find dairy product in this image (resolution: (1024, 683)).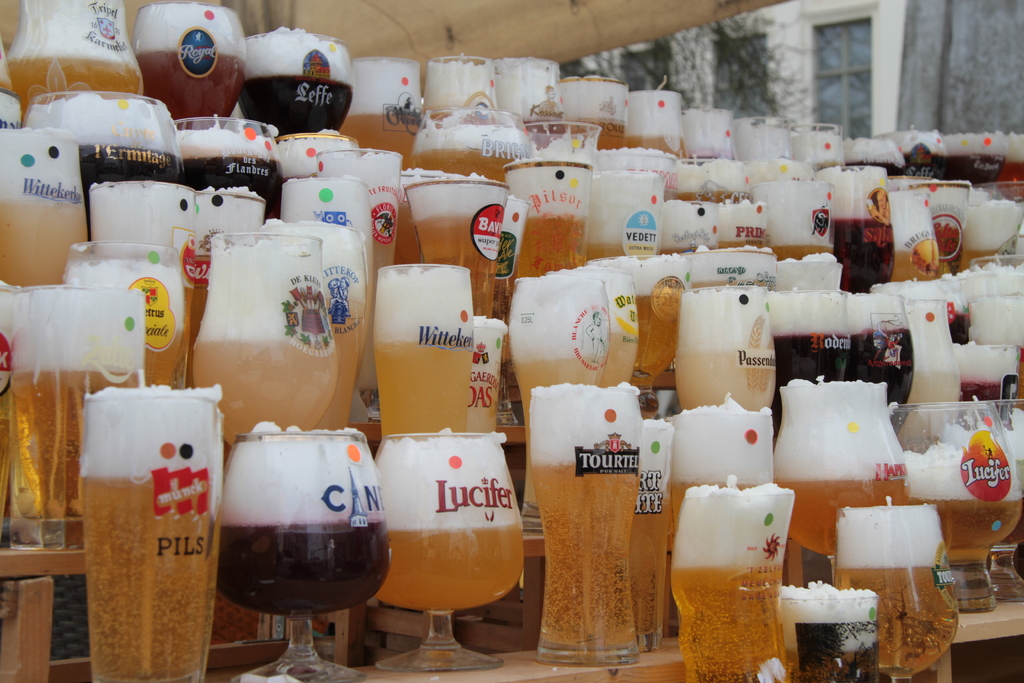
crop(902, 429, 1019, 506).
